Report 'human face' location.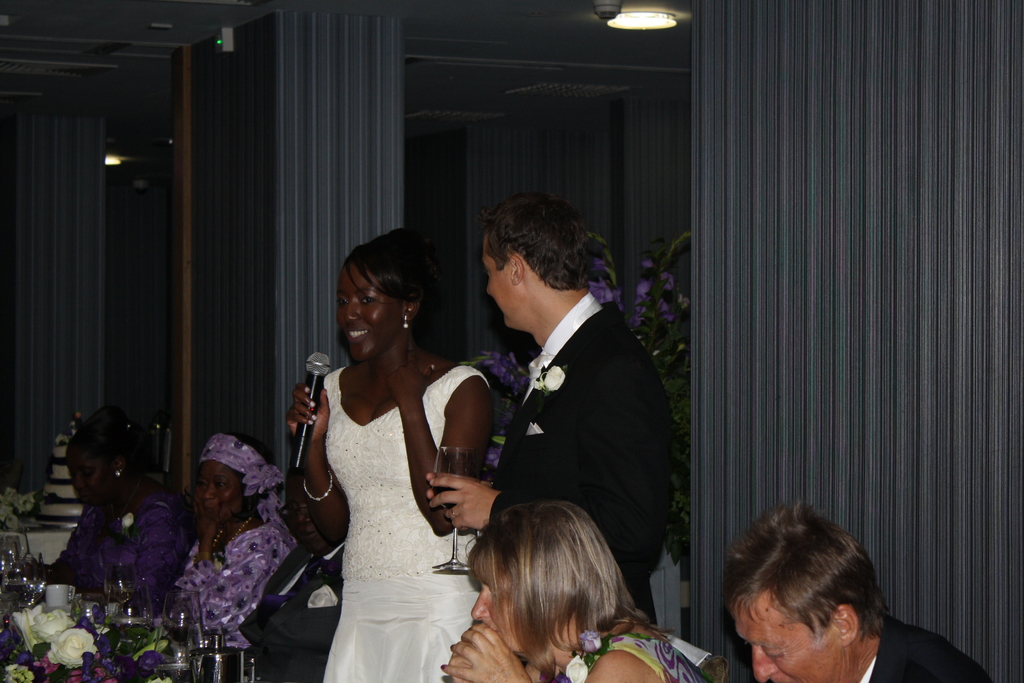
Report: {"x1": 480, "y1": 234, "x2": 531, "y2": 330}.
